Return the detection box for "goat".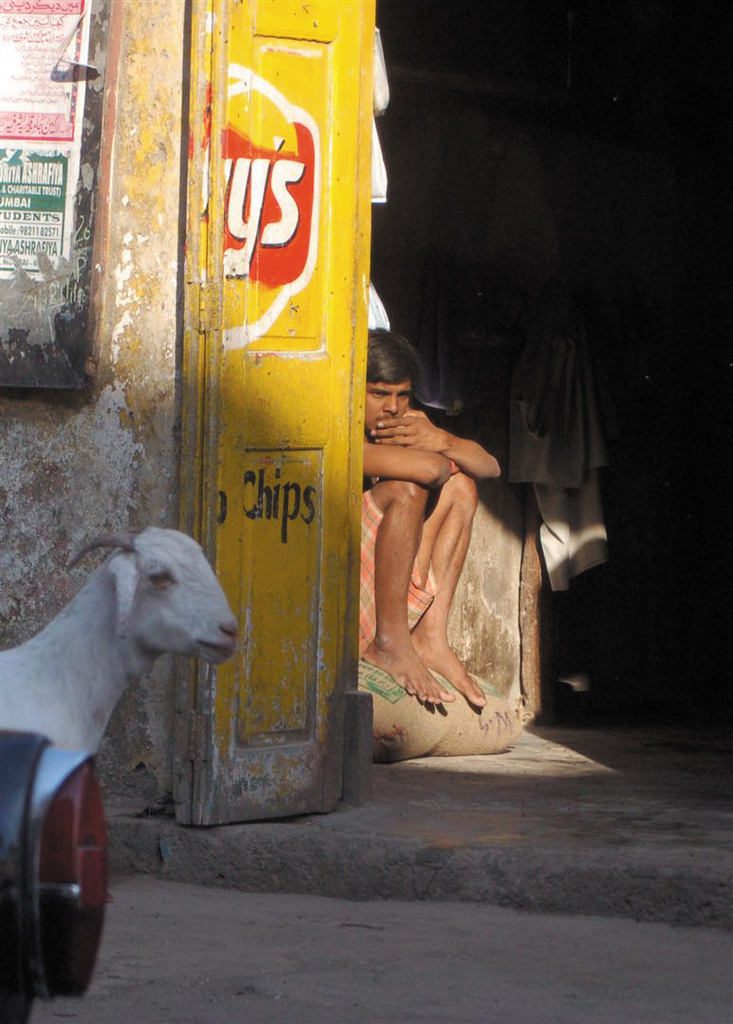
(8, 512, 245, 778).
